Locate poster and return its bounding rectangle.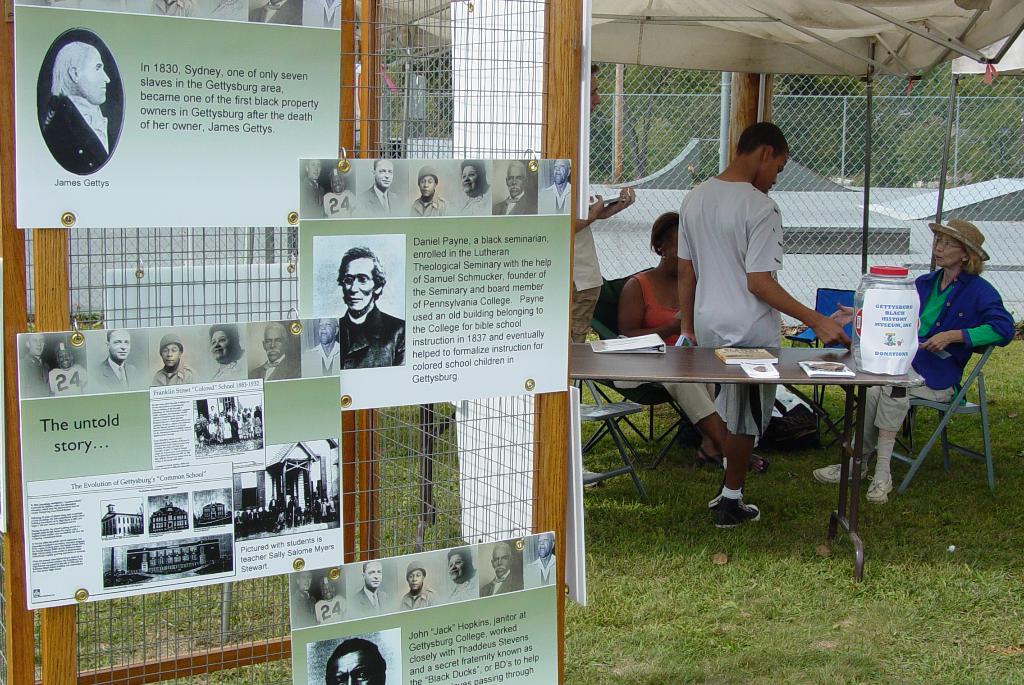
288/533/558/684.
